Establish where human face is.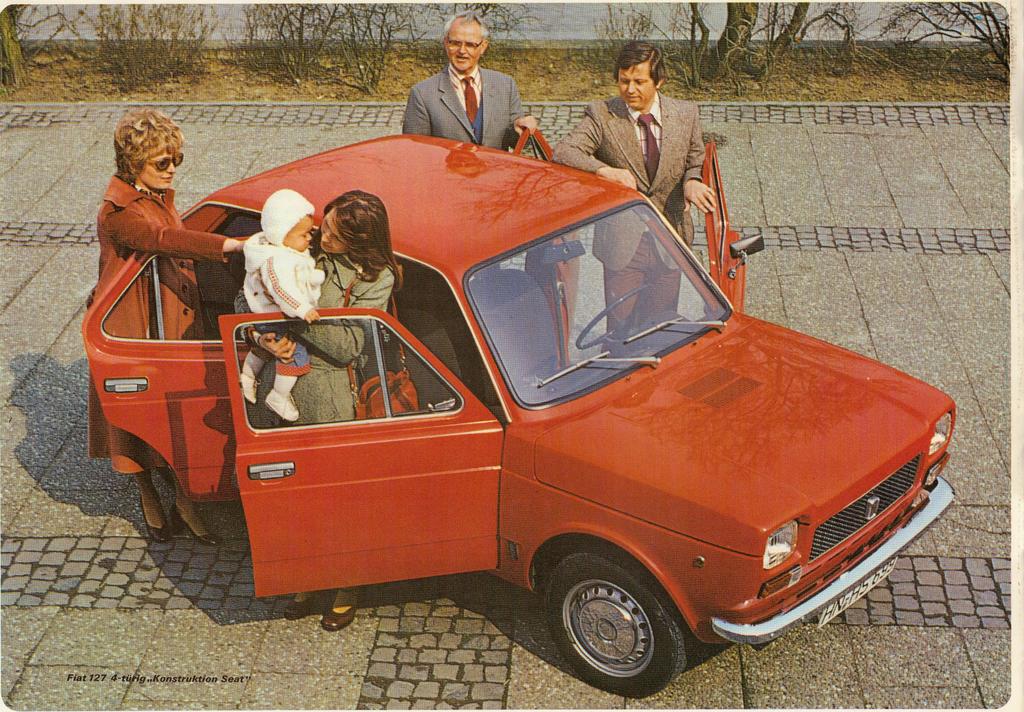
Established at select_region(283, 219, 311, 250).
